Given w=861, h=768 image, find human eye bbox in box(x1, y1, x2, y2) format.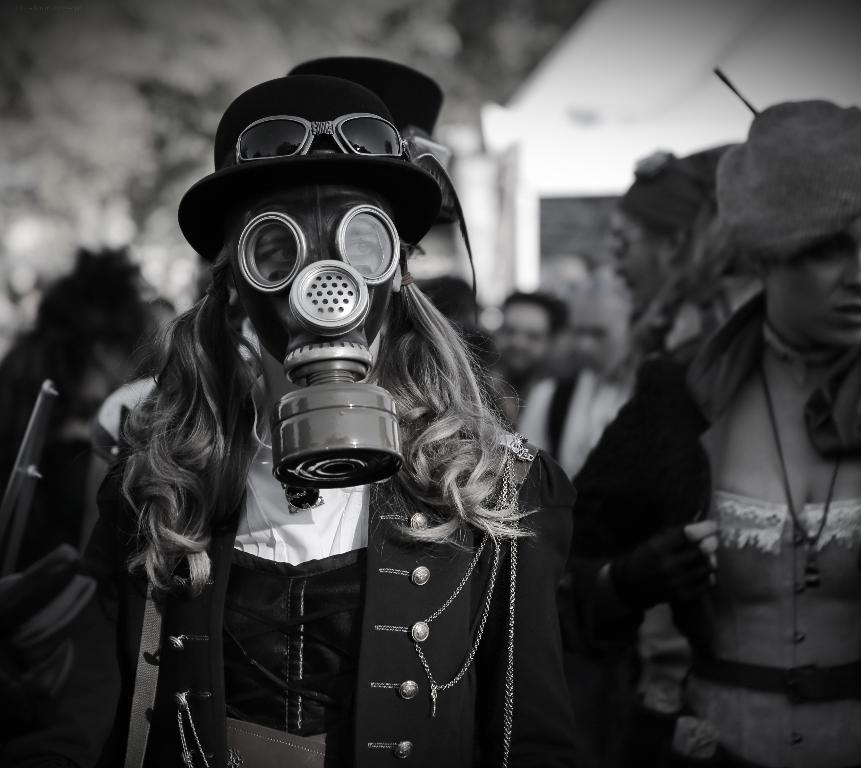
box(345, 235, 377, 261).
